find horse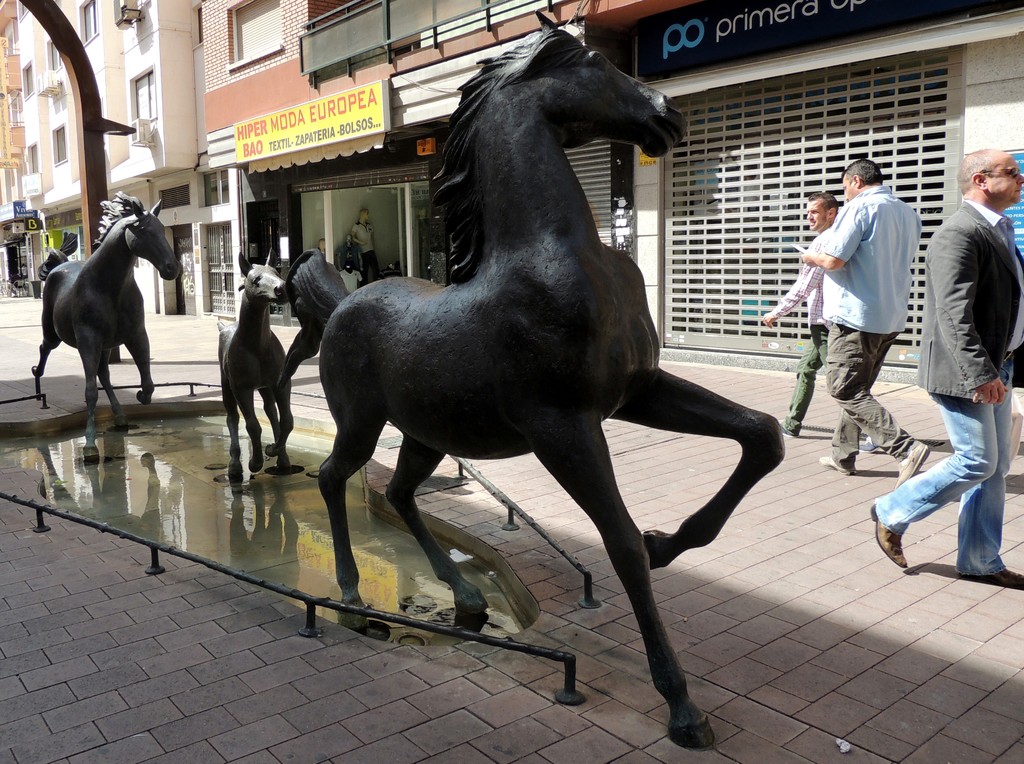
bbox(29, 188, 186, 462)
